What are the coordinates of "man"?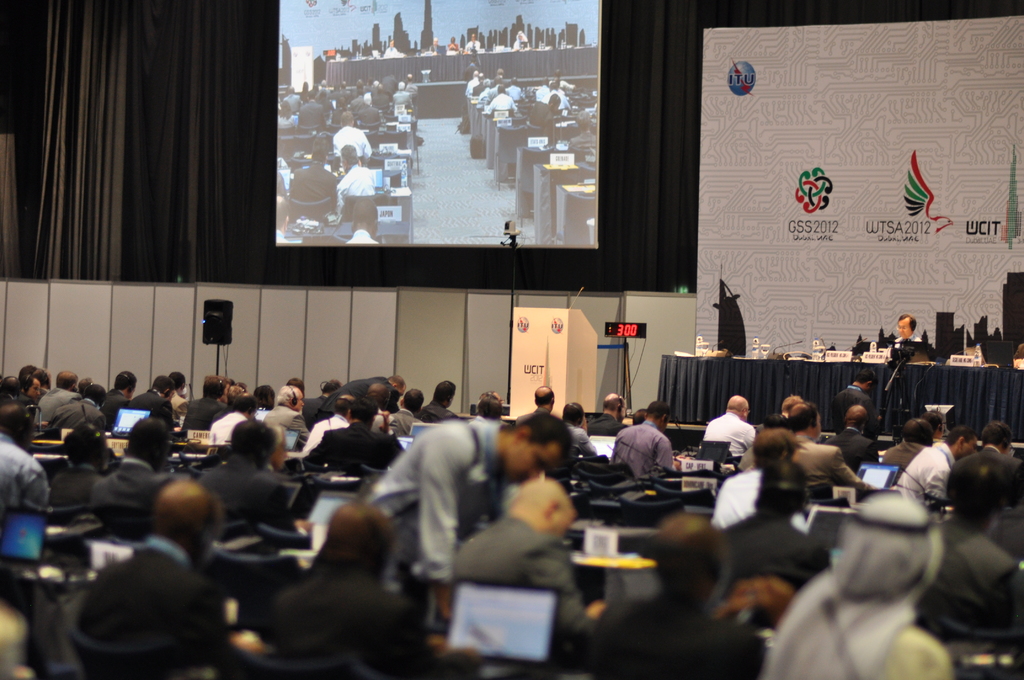
x1=364, y1=410, x2=568, y2=631.
